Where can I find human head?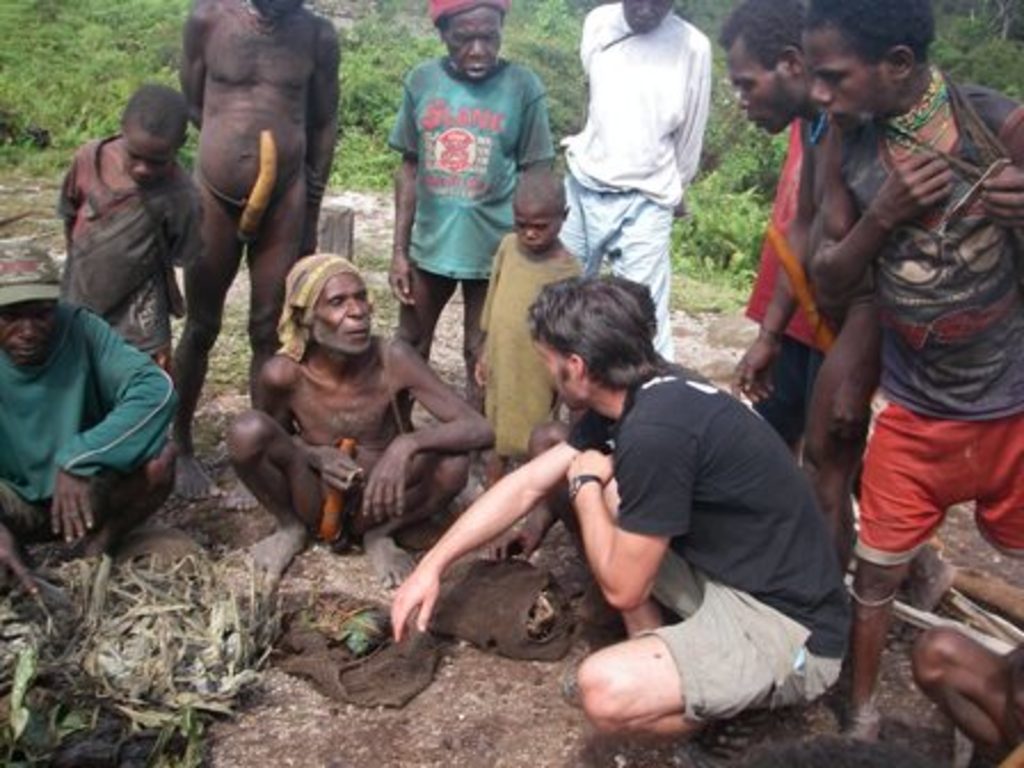
You can find it at box=[512, 174, 576, 256].
